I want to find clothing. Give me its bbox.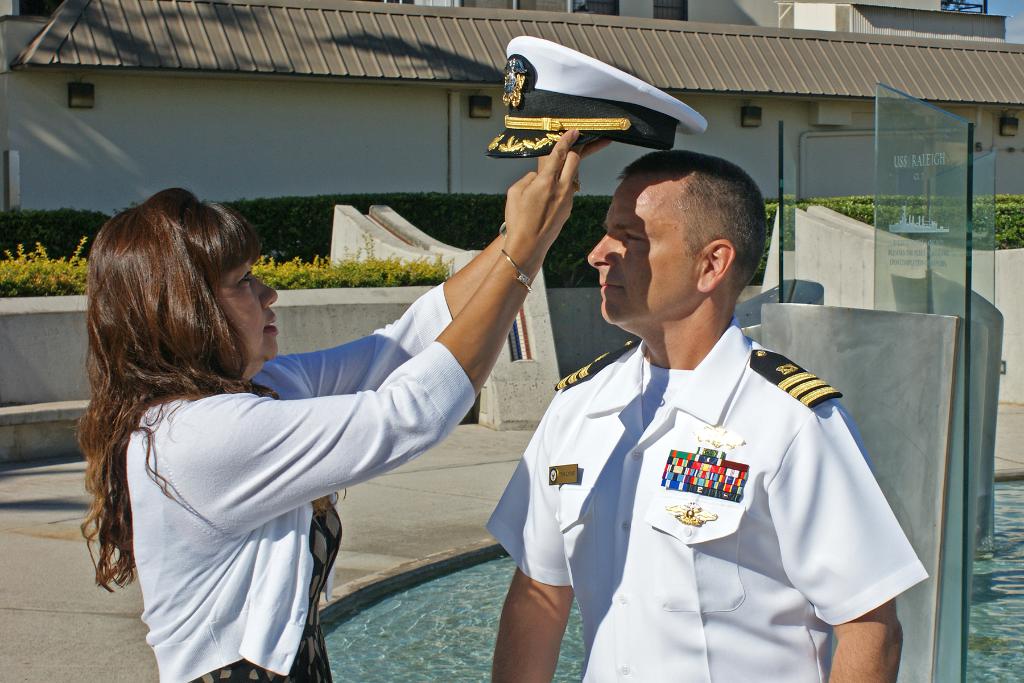
(133, 281, 481, 682).
